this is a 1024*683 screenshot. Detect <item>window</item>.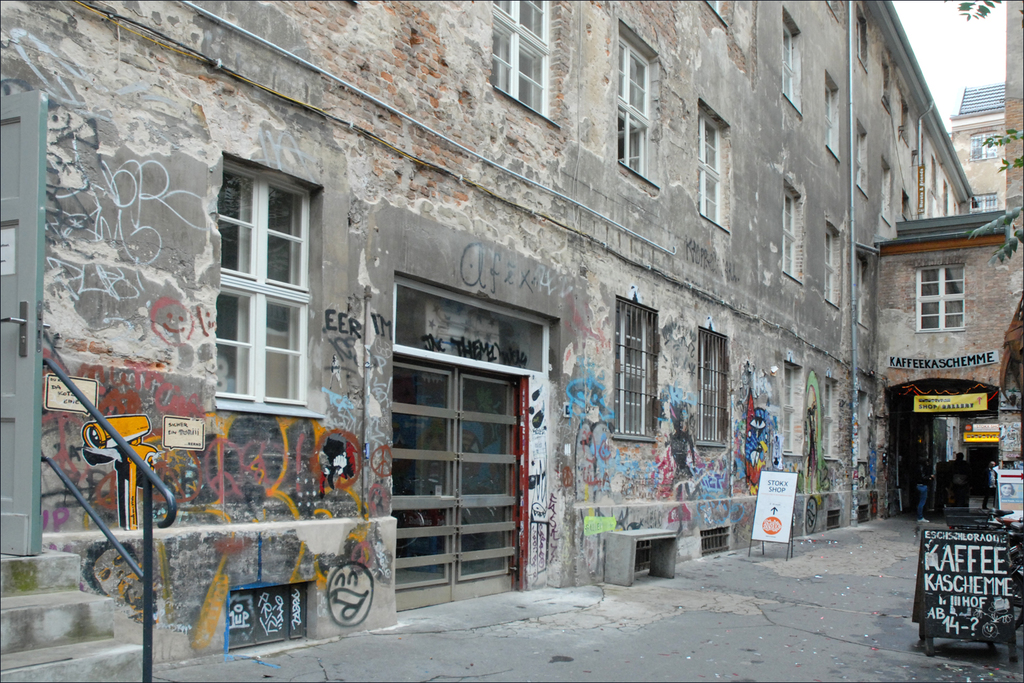
l=217, t=144, r=329, b=420.
